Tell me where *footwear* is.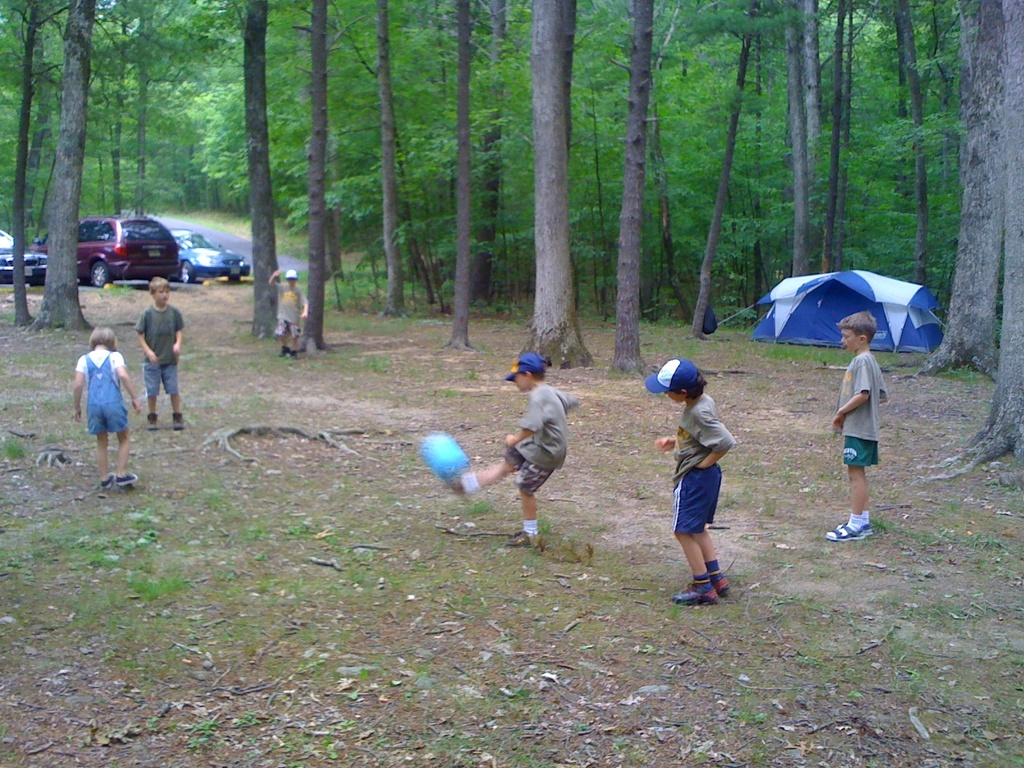
*footwear* is at region(289, 346, 298, 363).
